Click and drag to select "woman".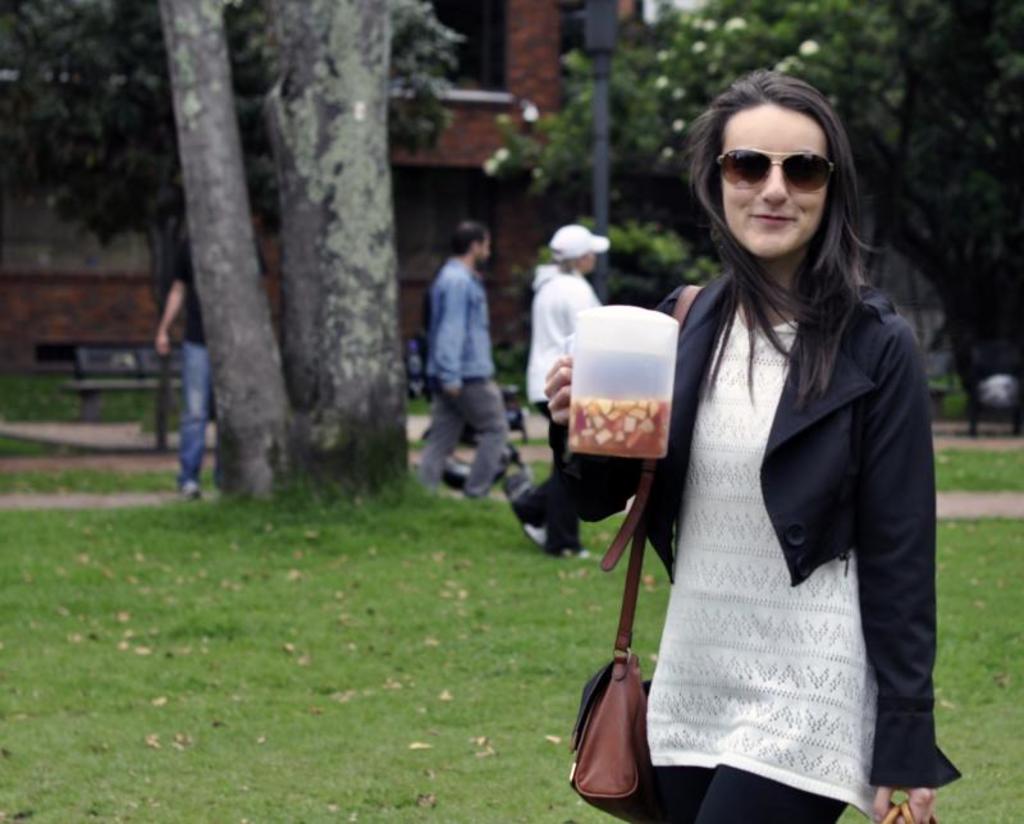
Selection: l=617, t=63, r=964, b=823.
